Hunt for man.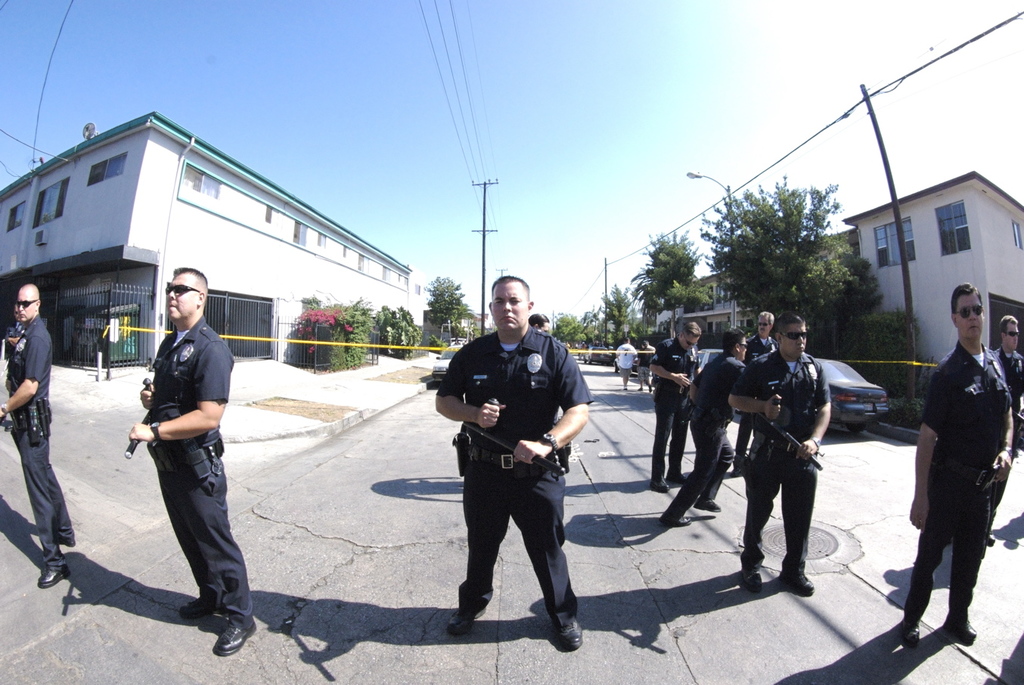
Hunted down at 527,309,554,336.
